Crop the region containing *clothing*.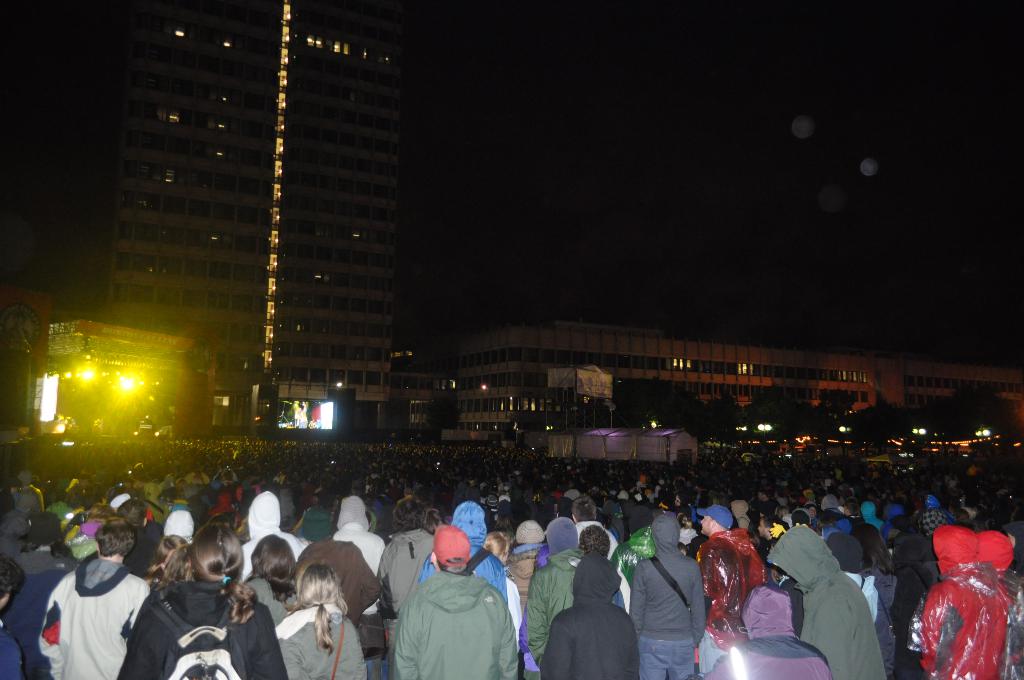
Crop region: box(627, 512, 706, 639).
